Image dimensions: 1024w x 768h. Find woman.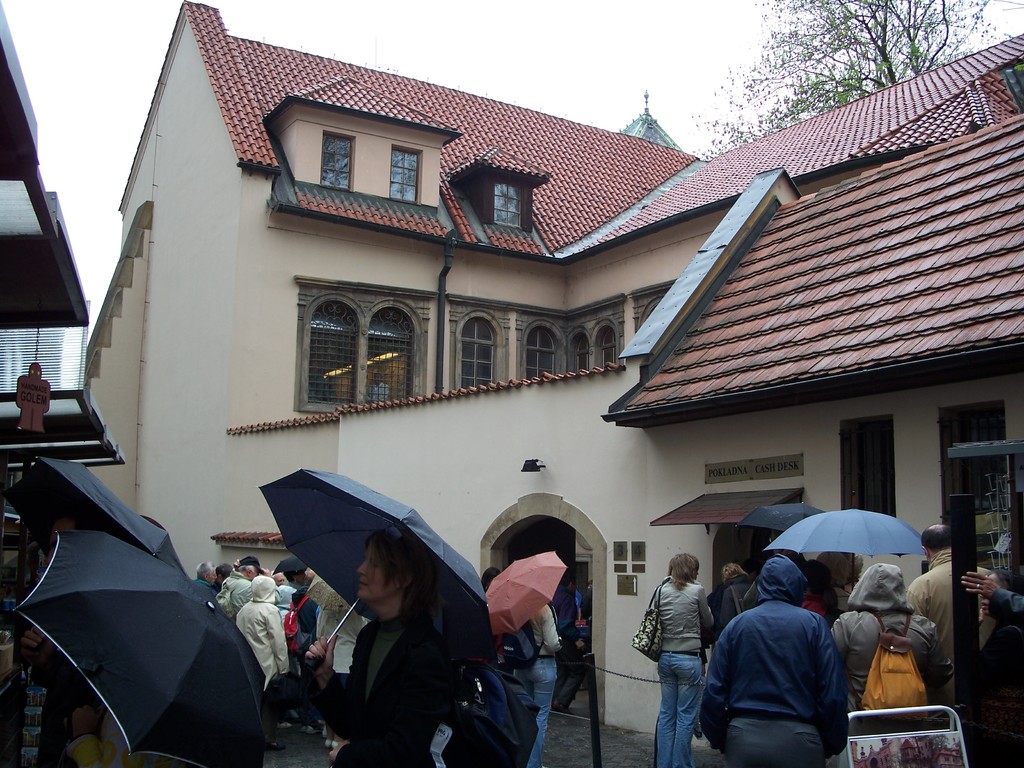
bbox=(218, 559, 237, 585).
